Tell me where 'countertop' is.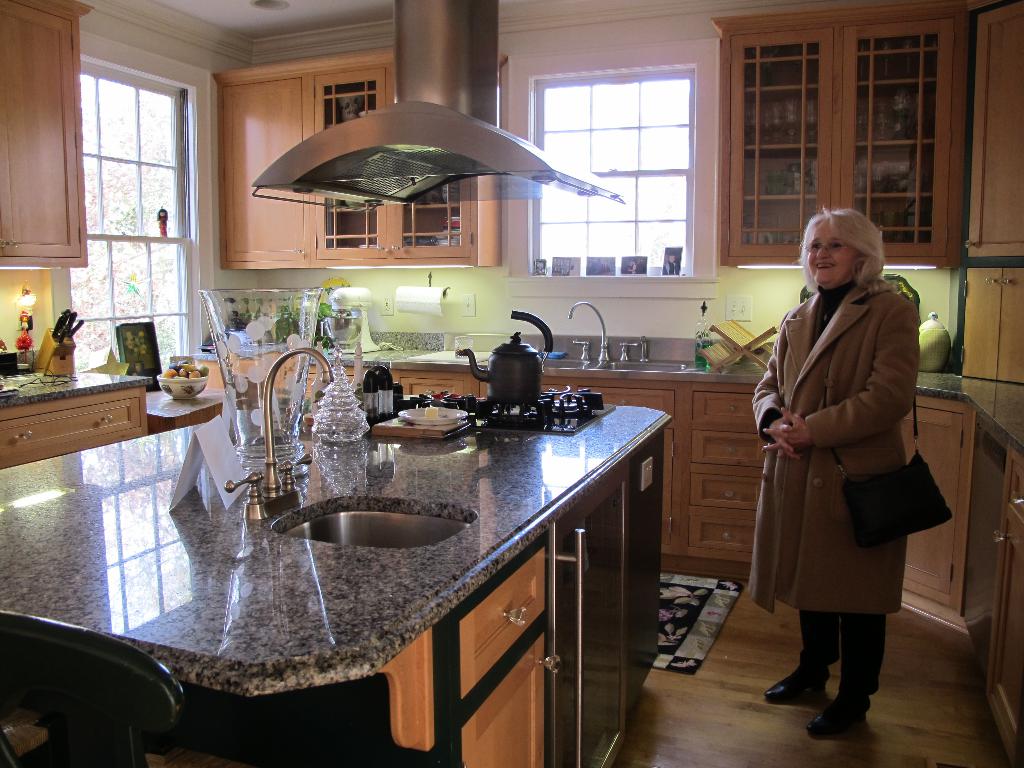
'countertop' is at {"x1": 159, "y1": 337, "x2": 1023, "y2": 767}.
